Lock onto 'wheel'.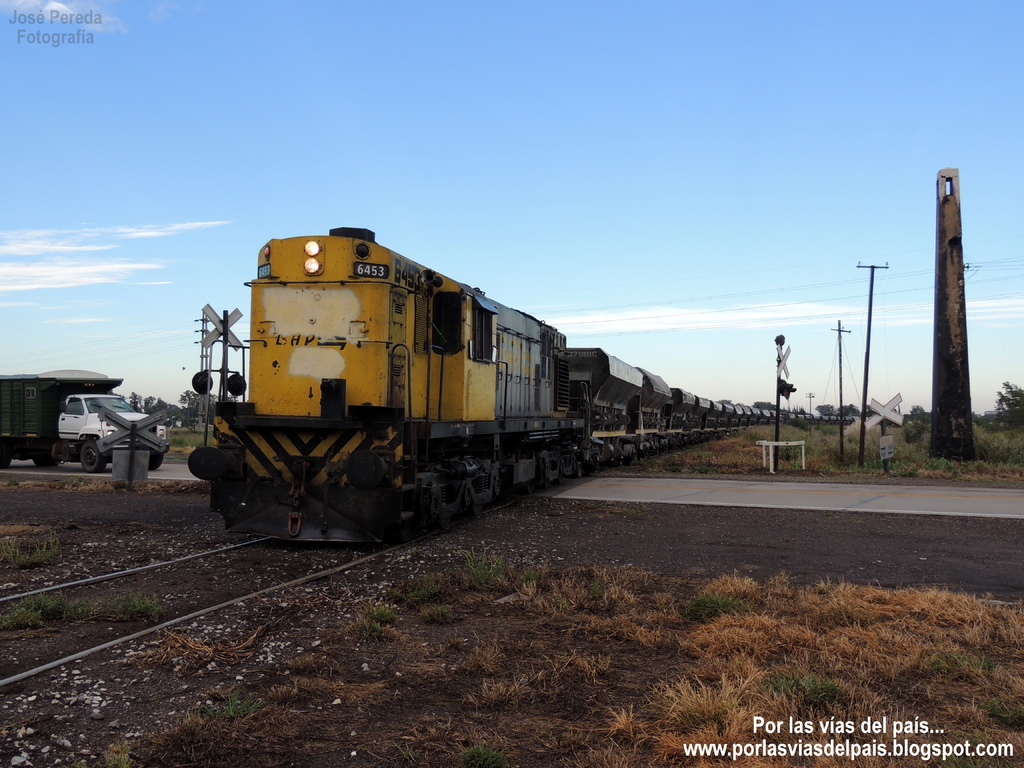
Locked: left=0, top=449, right=10, bottom=469.
